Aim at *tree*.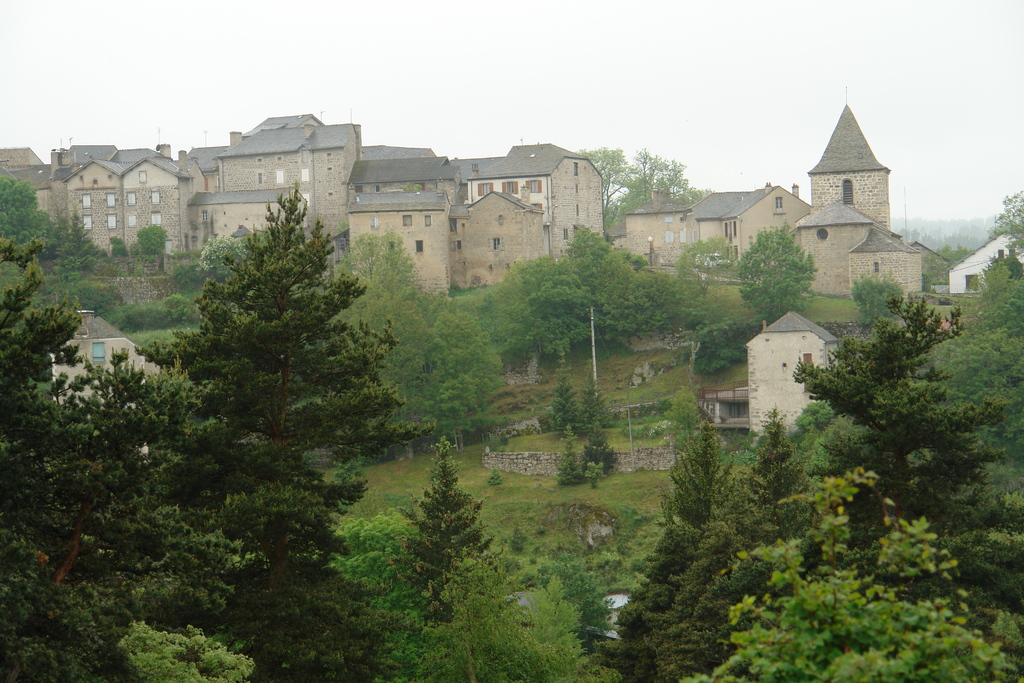
Aimed at pyautogui.locateOnScreen(855, 278, 901, 332).
